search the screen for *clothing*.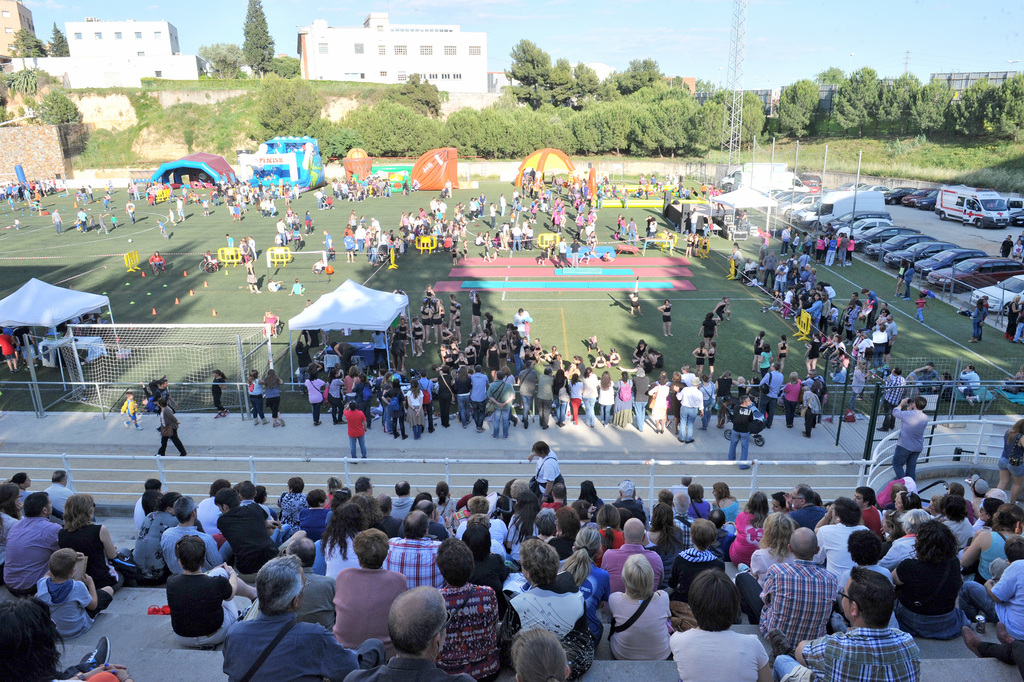
Found at [left=435, top=495, right=460, bottom=534].
